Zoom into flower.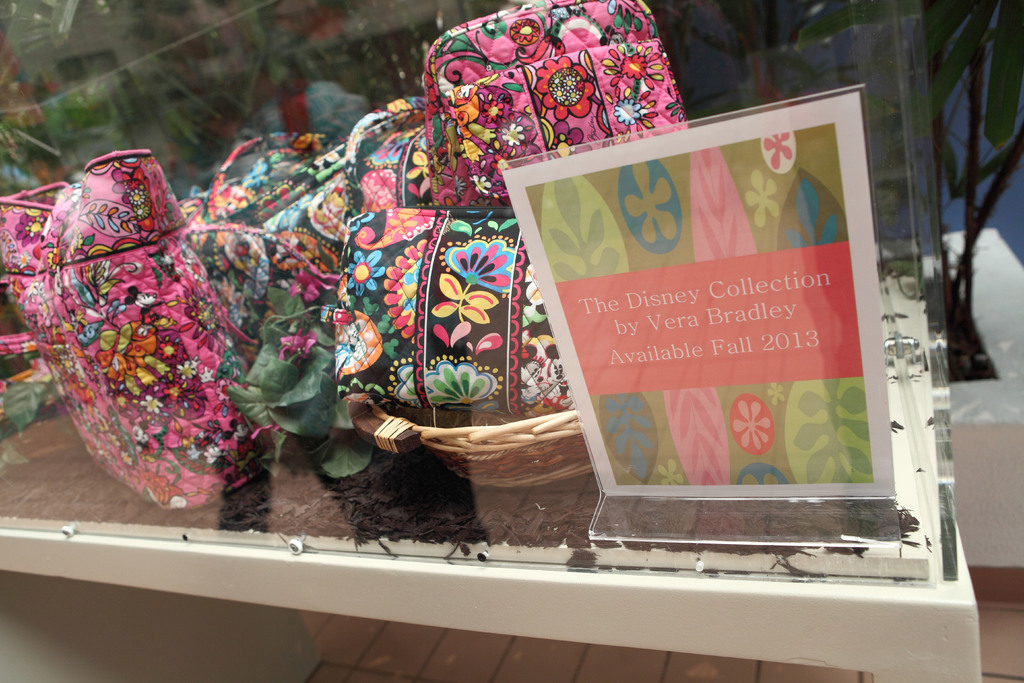
Zoom target: box=[144, 393, 166, 412].
